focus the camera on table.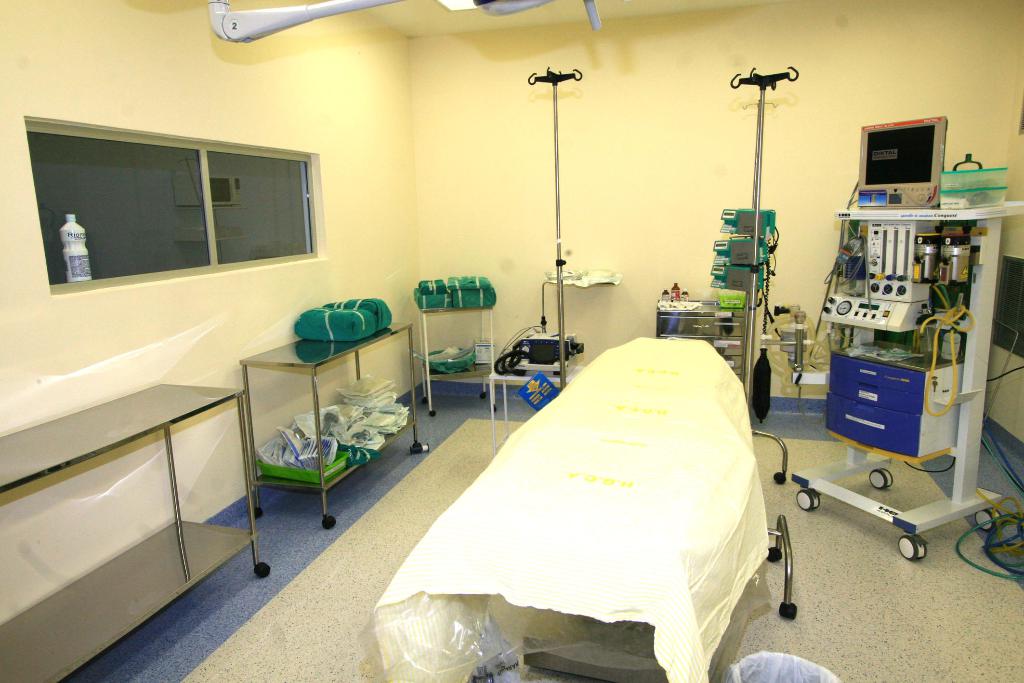
Focus region: (x1=421, y1=304, x2=496, y2=416).
